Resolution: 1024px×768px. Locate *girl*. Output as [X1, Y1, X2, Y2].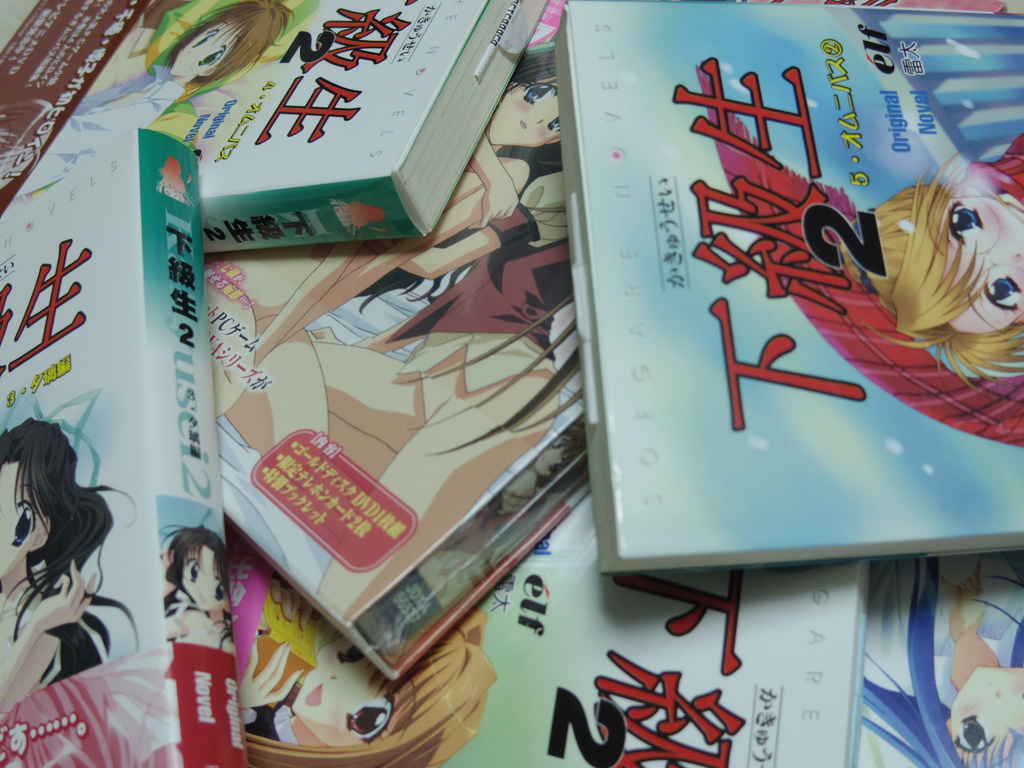
[252, 38, 551, 367].
